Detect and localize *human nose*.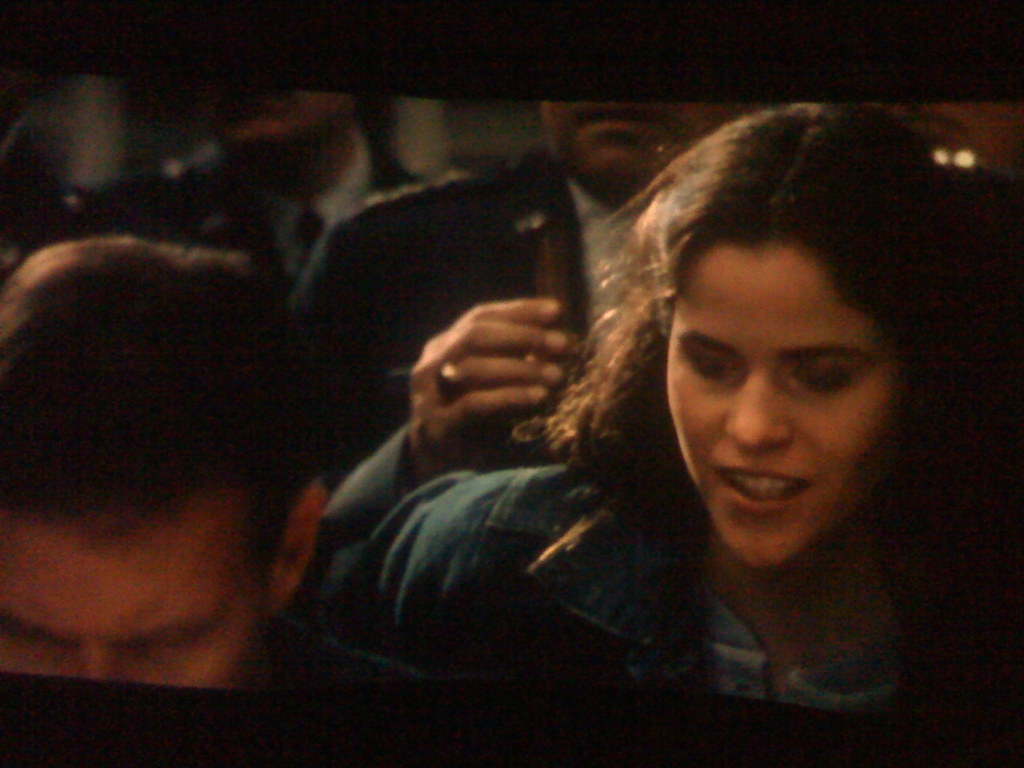
Localized at (left=72, top=648, right=120, bottom=682).
